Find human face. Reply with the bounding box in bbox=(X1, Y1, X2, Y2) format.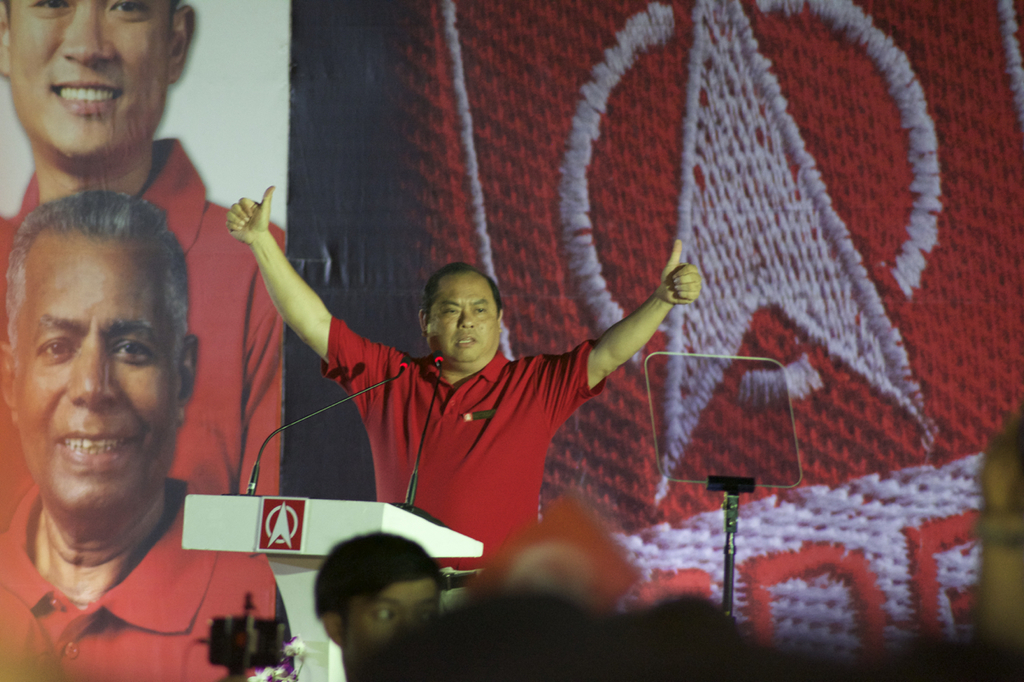
bbox=(434, 270, 500, 363).
